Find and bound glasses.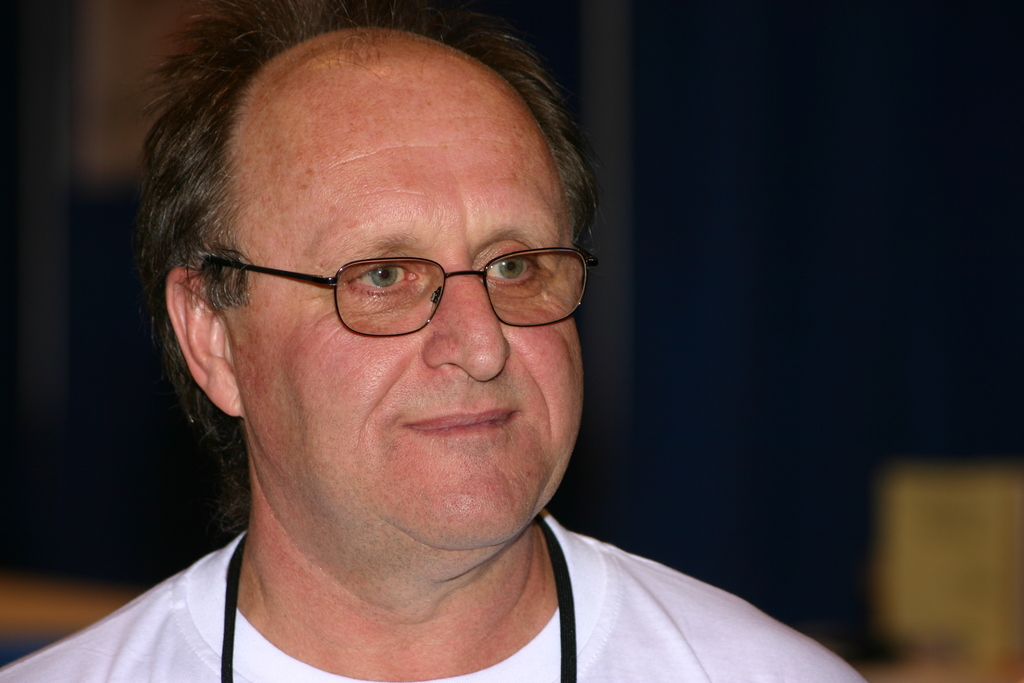
Bound: [x1=182, y1=210, x2=577, y2=343].
